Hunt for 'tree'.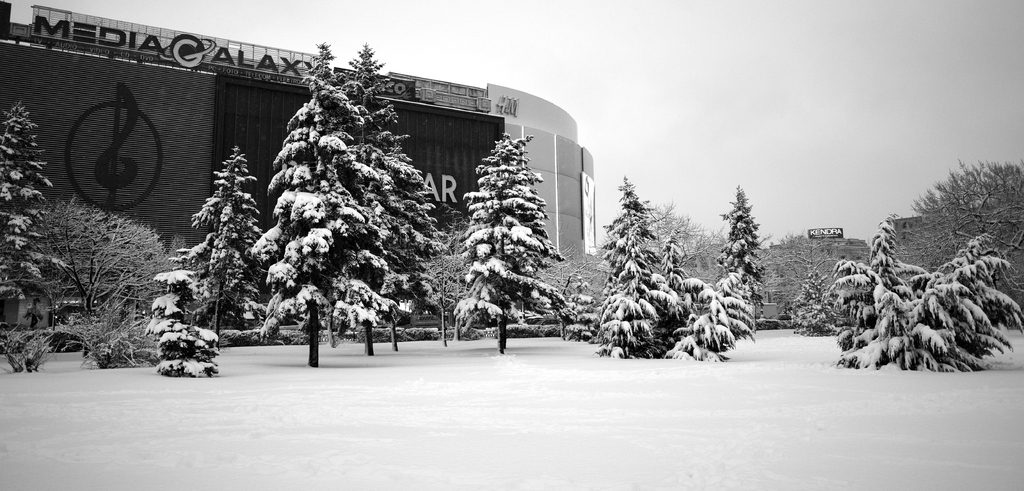
Hunted down at 163 145 270 338.
